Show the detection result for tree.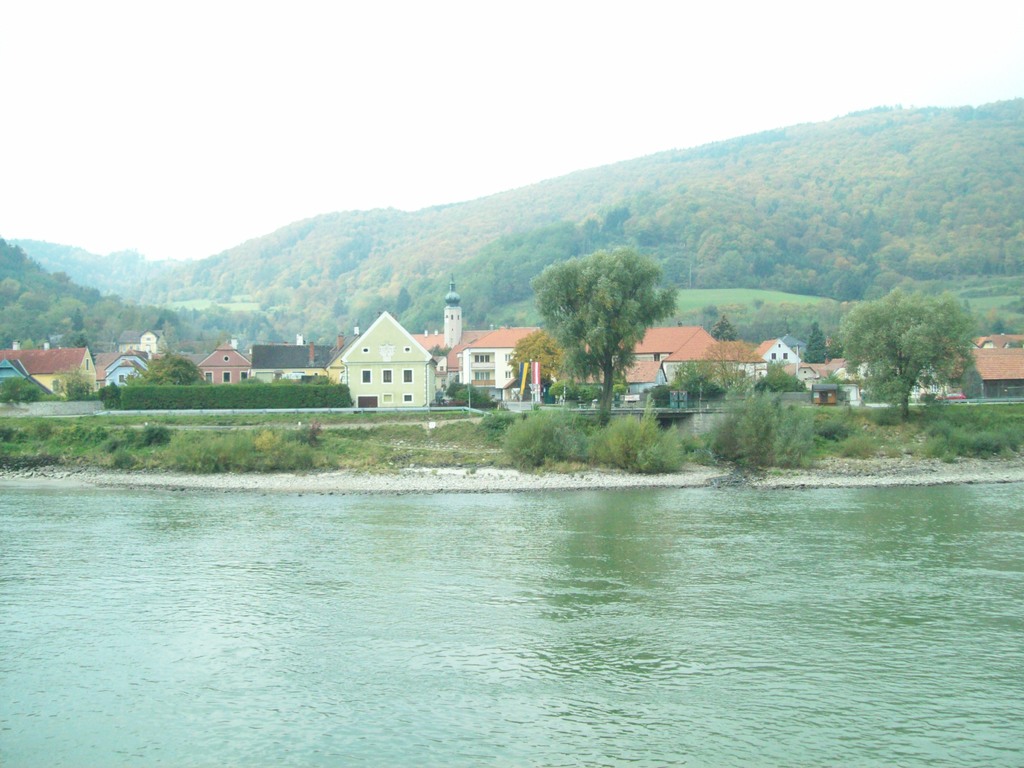
(left=54, top=362, right=95, bottom=401).
